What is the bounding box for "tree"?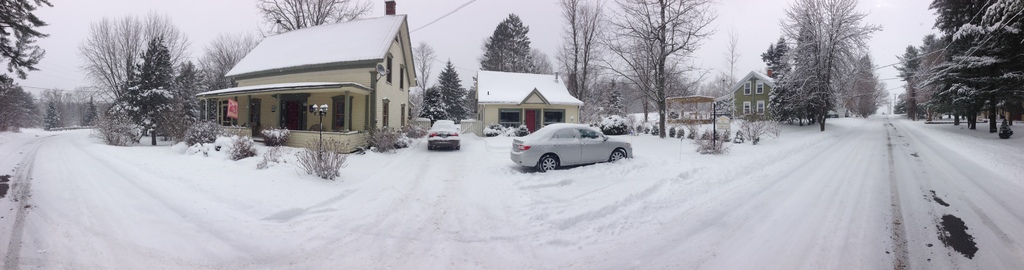
<region>529, 46, 556, 72</region>.
